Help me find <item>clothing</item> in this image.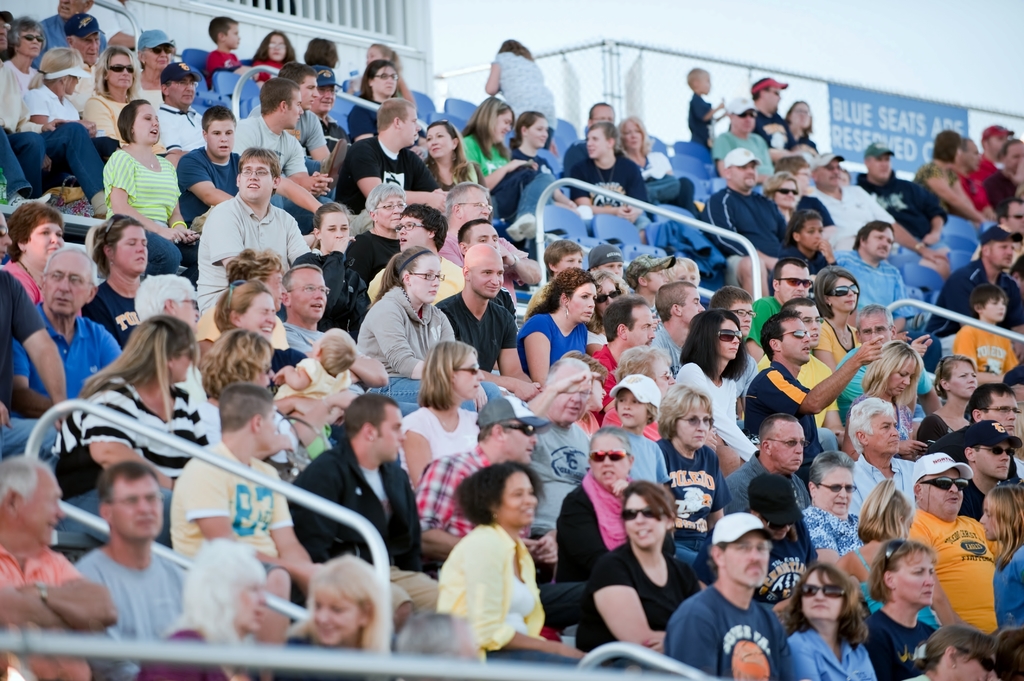
Found it: select_region(602, 409, 666, 448).
